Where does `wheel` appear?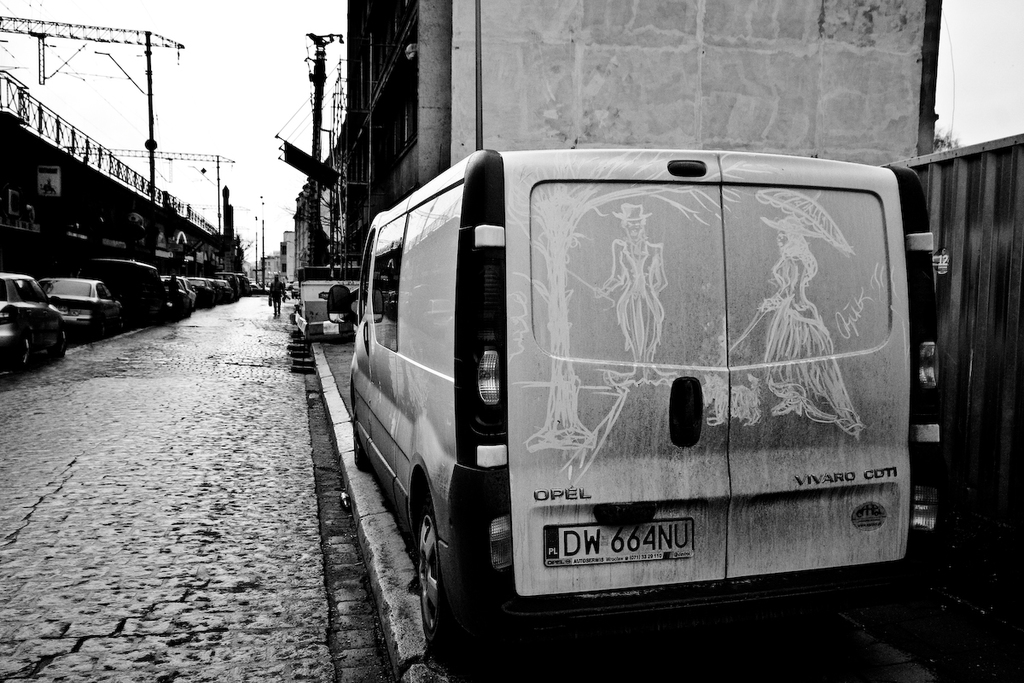
Appears at x1=416, y1=499, x2=449, y2=656.
